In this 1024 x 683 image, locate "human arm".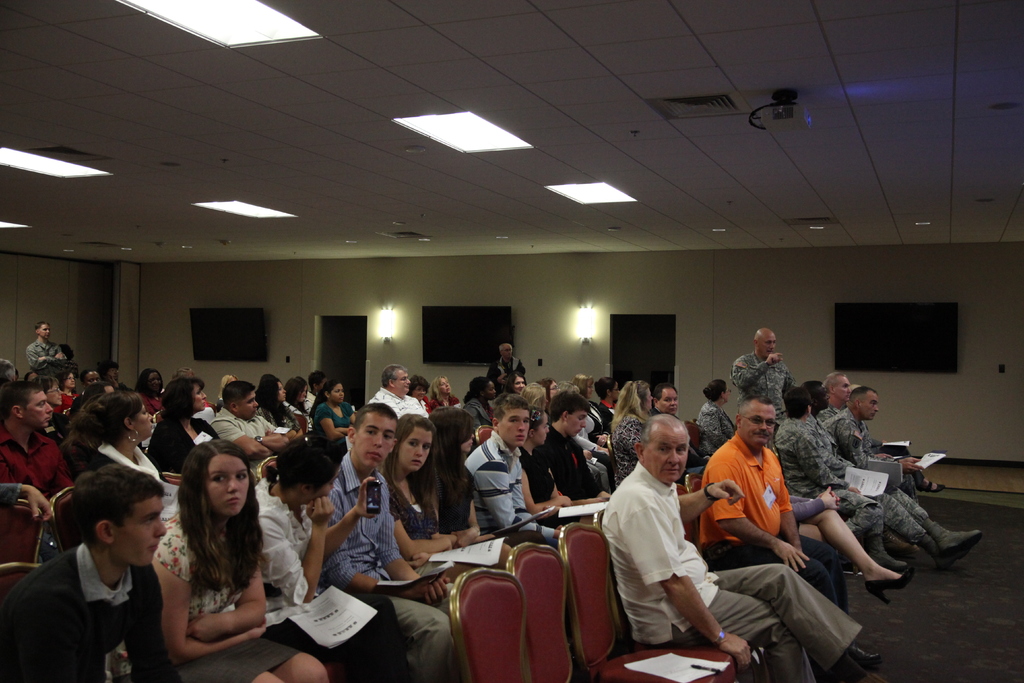
Bounding box: (0, 484, 54, 522).
